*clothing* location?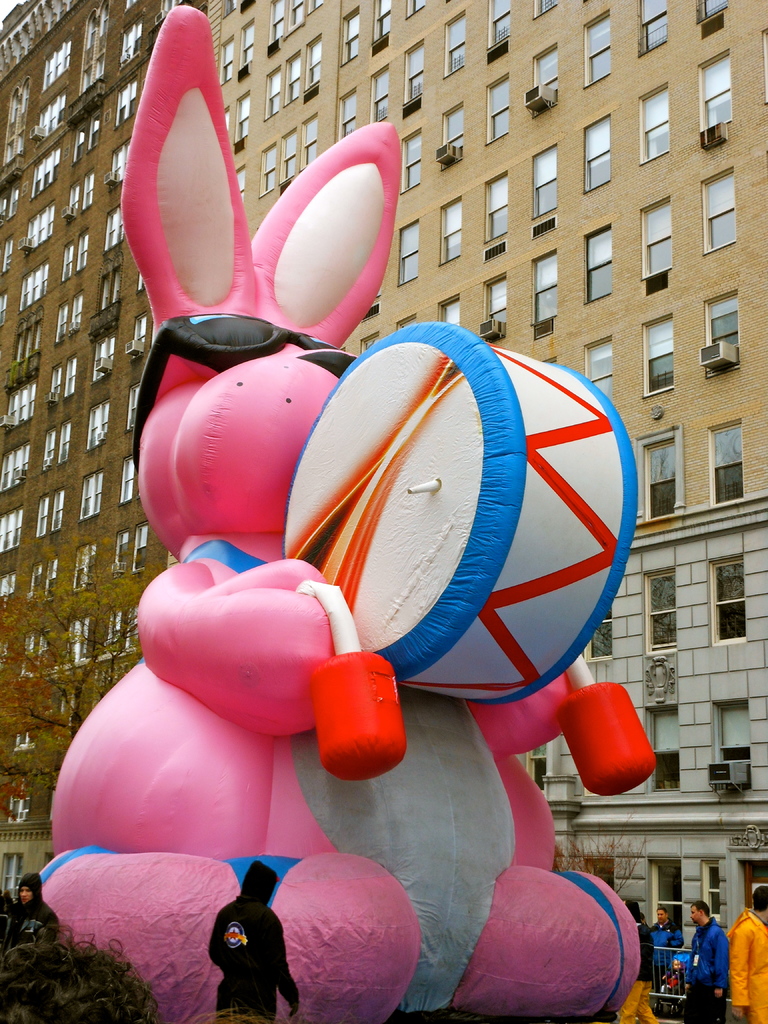
[3,897,60,947]
